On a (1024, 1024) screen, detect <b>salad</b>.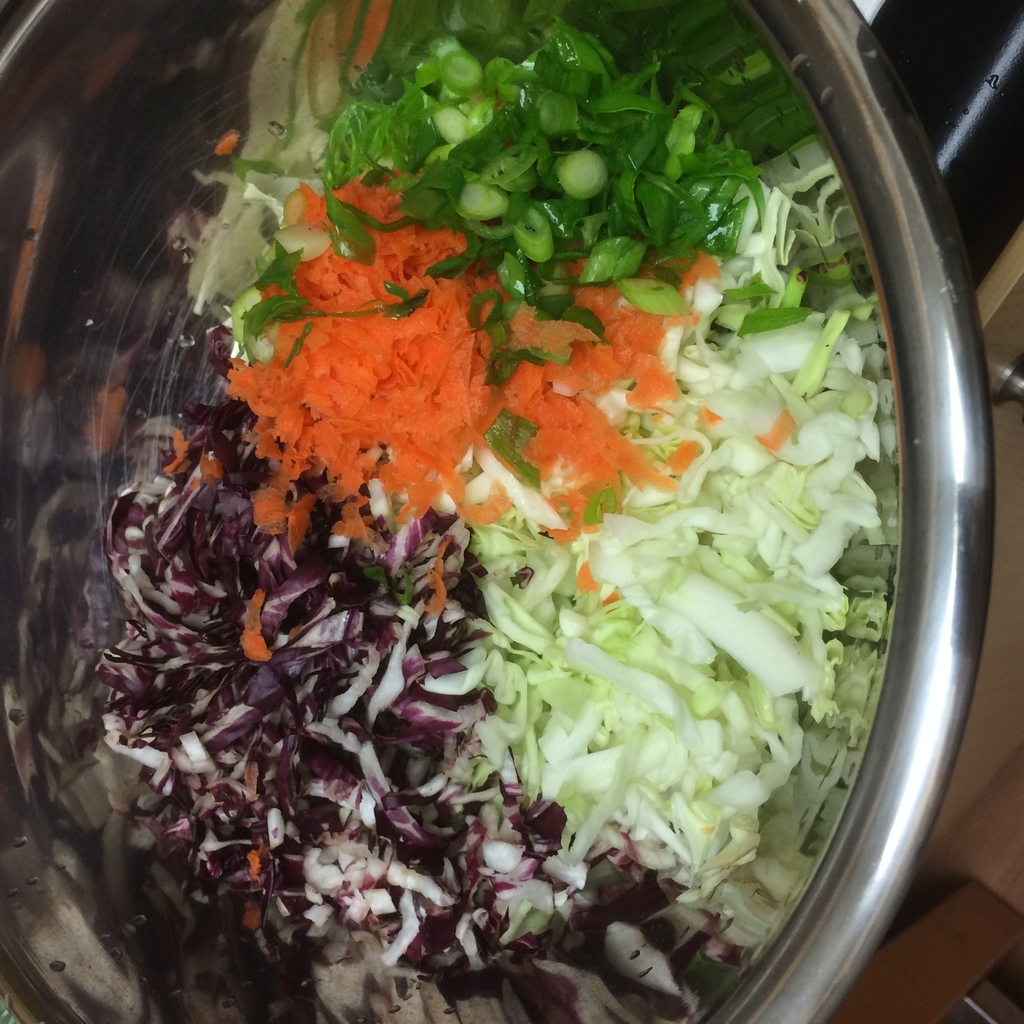
crop(42, 21, 946, 1000).
